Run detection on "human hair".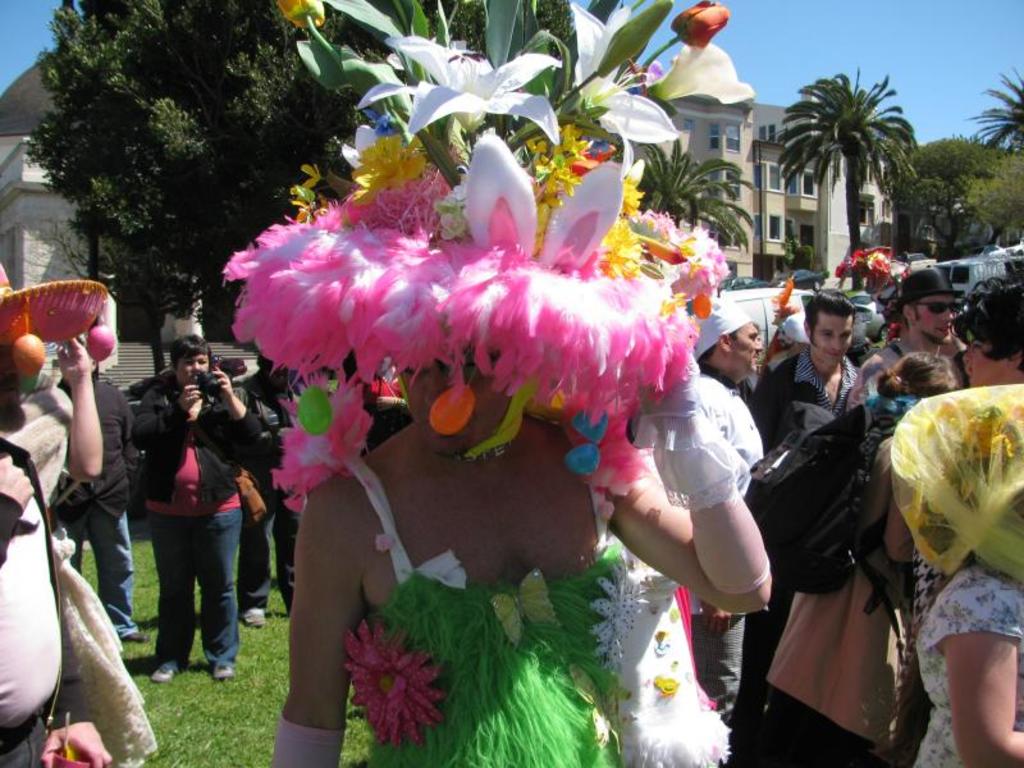
Result: (left=804, top=291, right=855, bottom=347).
